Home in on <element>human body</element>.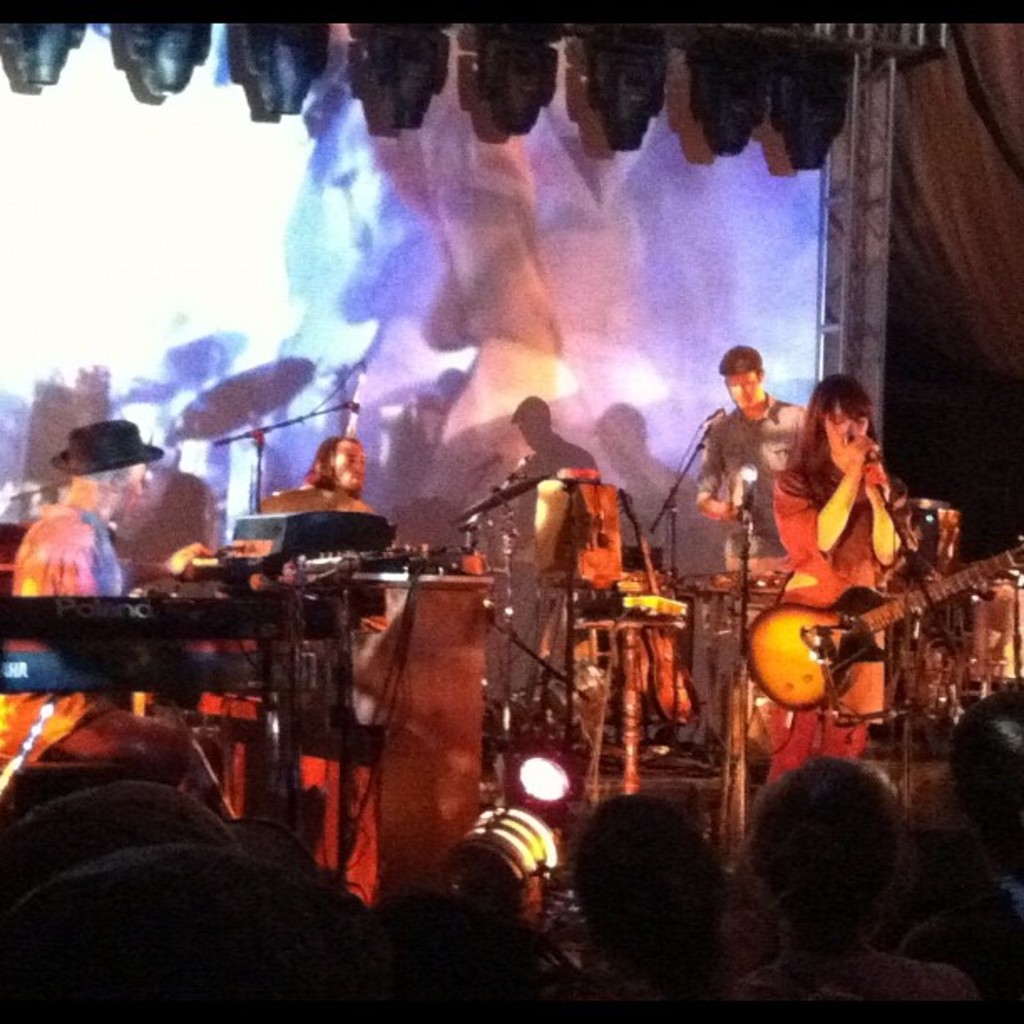
Homed in at [500, 392, 601, 556].
